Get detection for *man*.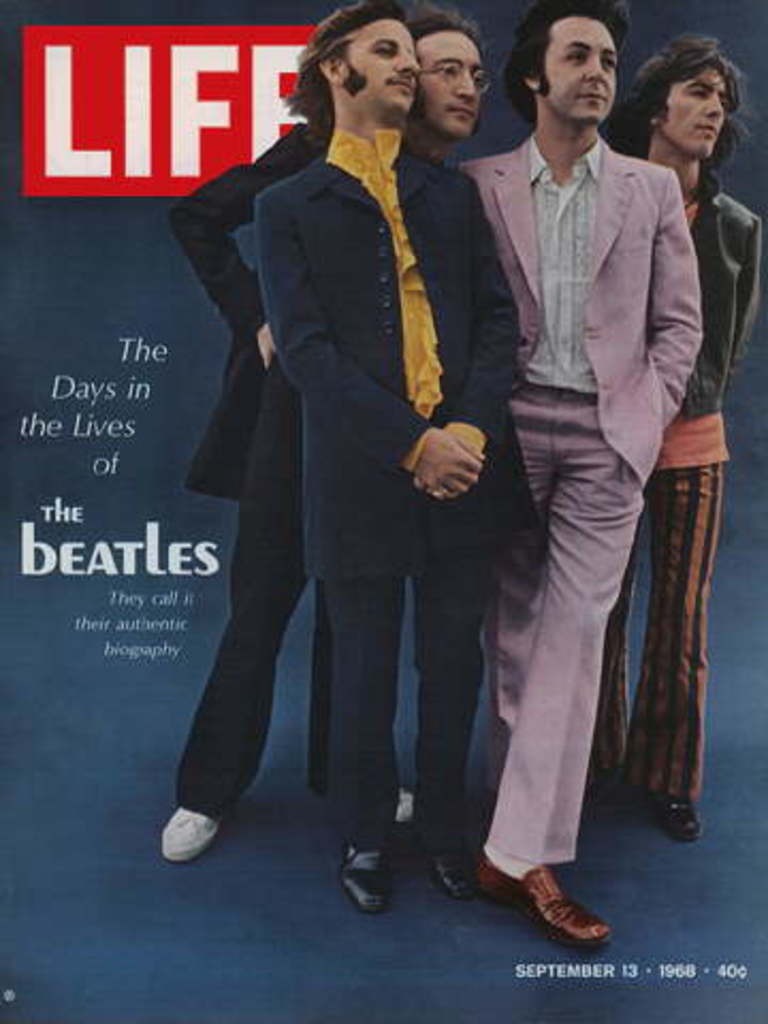
Detection: <region>250, 9, 523, 919</region>.
